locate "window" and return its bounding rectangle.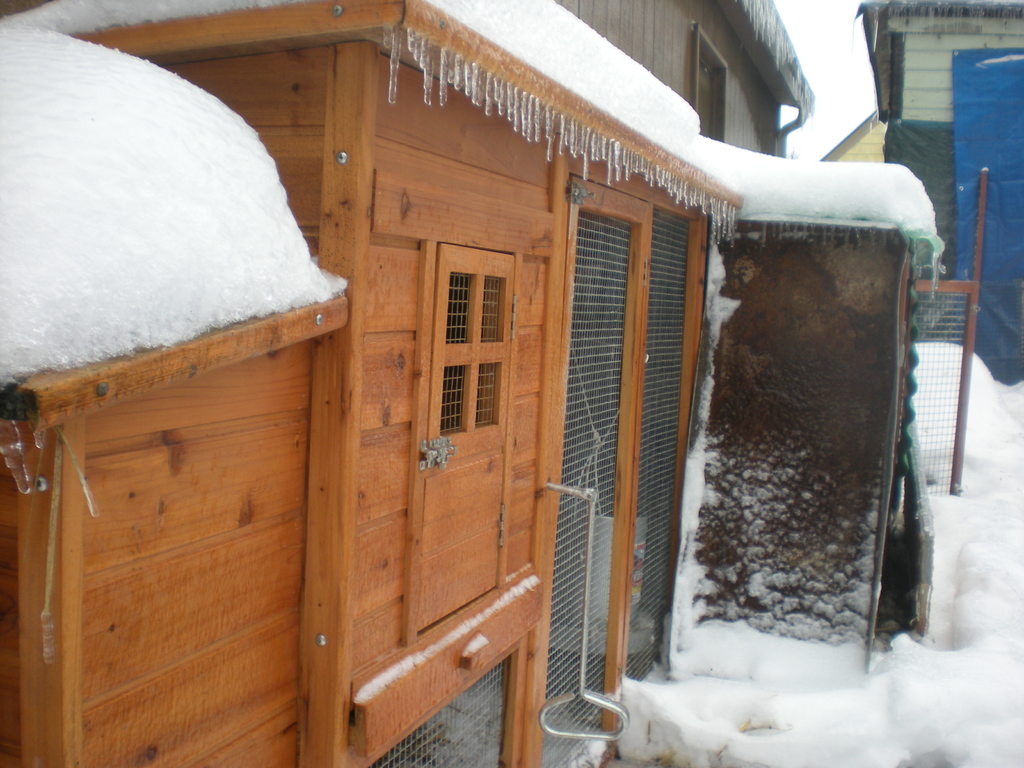
x1=363, y1=246, x2=508, y2=657.
